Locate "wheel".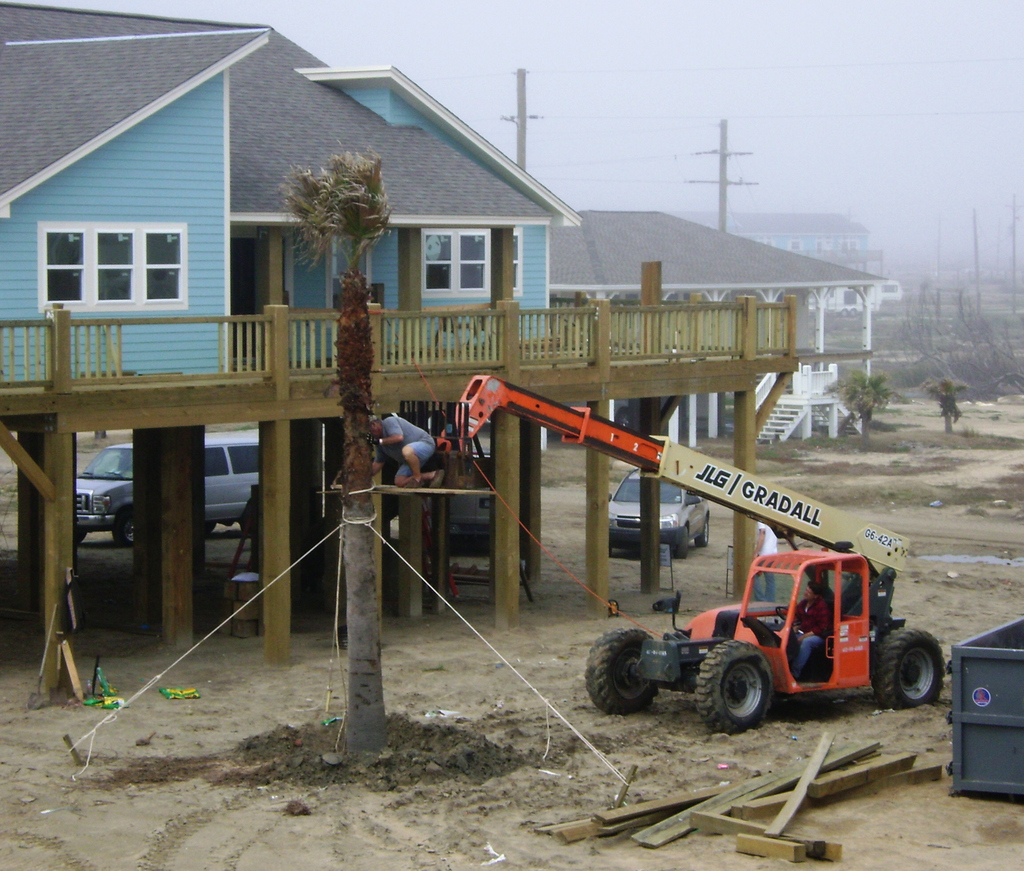
Bounding box: (left=114, top=501, right=140, bottom=546).
